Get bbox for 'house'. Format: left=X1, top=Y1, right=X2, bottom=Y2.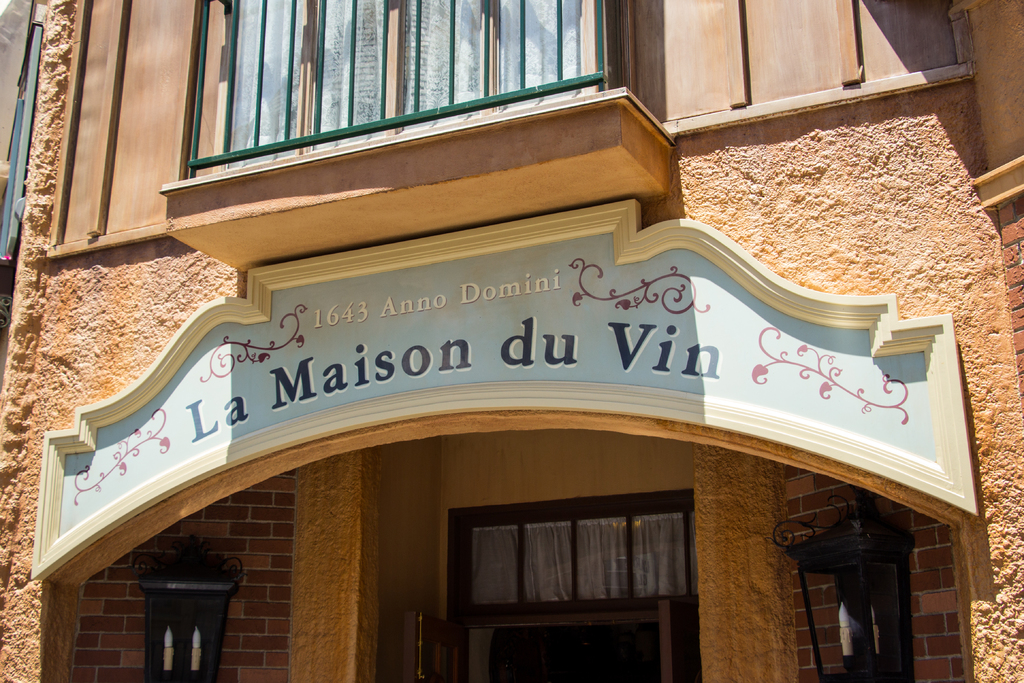
left=0, top=0, right=1023, bottom=682.
